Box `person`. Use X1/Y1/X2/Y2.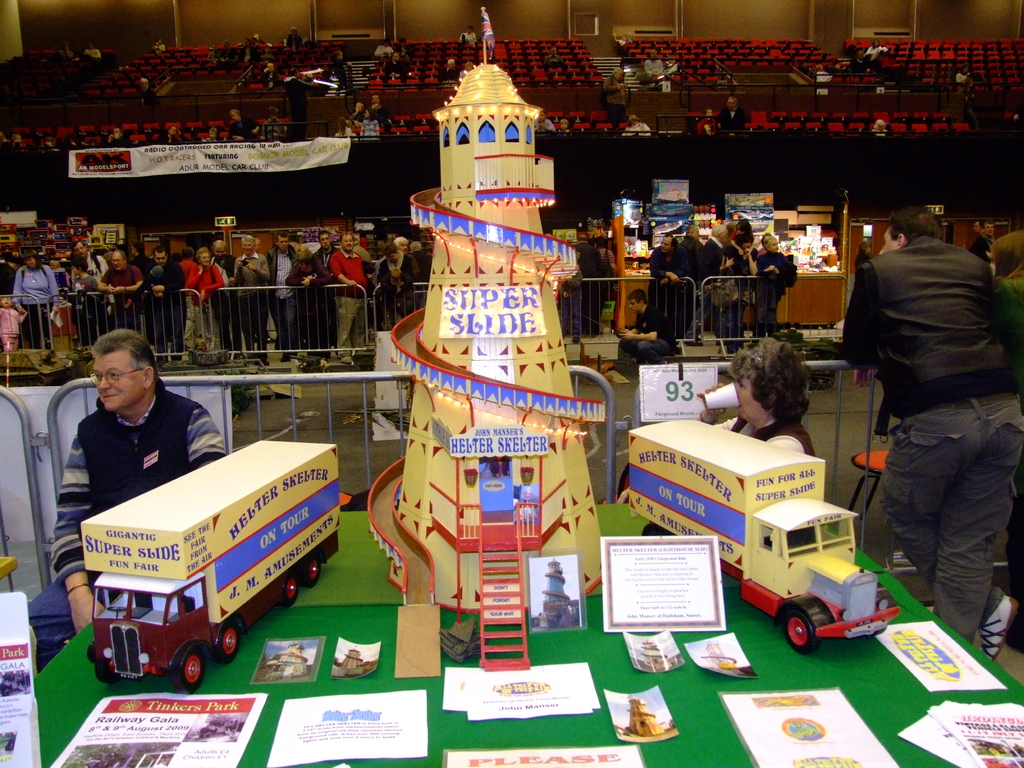
331/227/368/362.
